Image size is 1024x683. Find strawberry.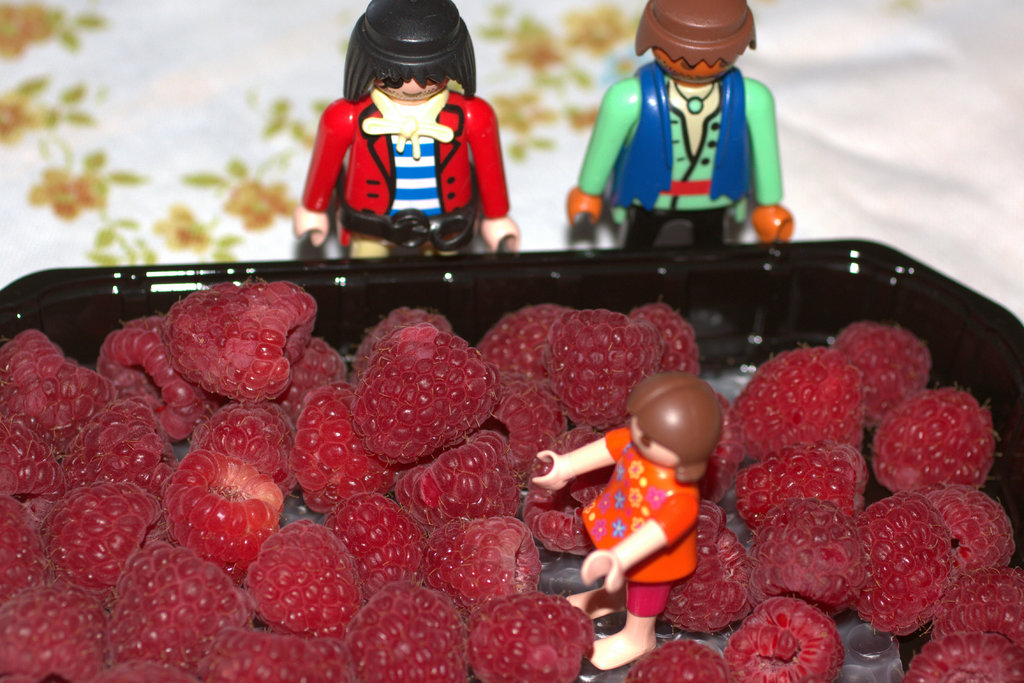
0/507/60/600.
